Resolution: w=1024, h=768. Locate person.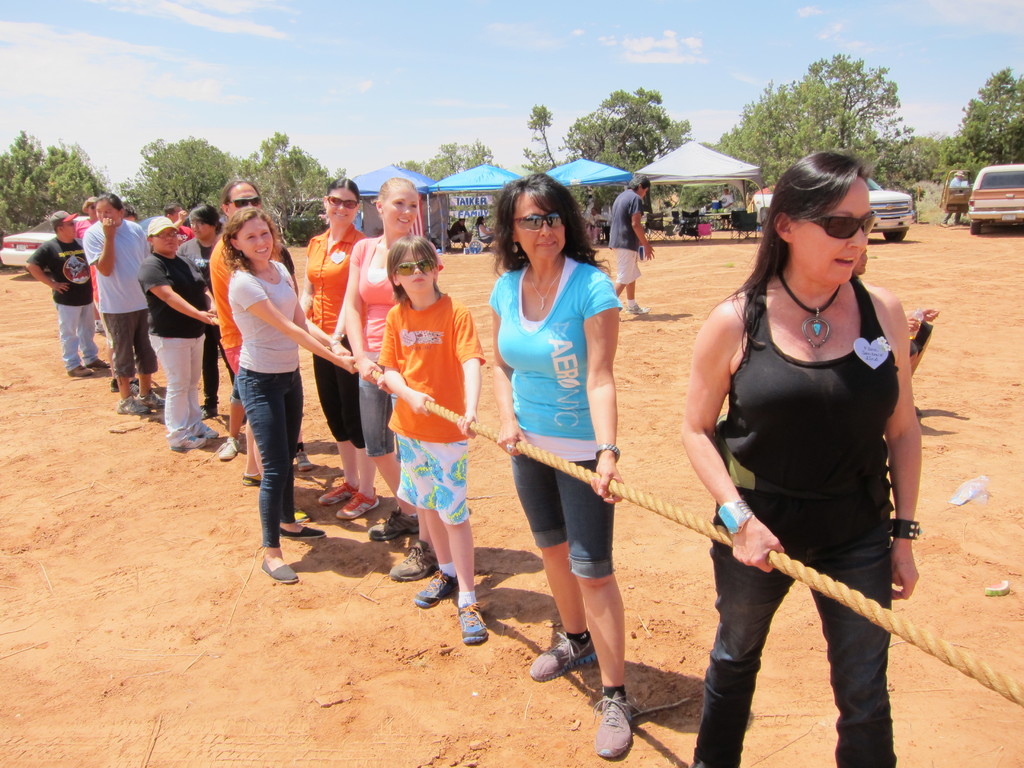
{"x1": 81, "y1": 191, "x2": 151, "y2": 419}.
